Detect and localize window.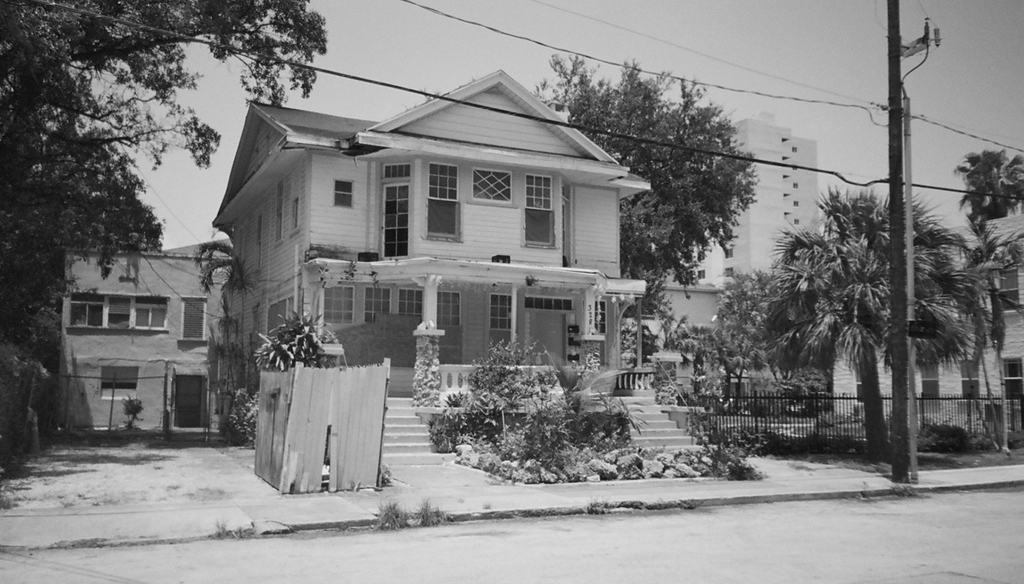
Localized at bbox=(184, 294, 204, 340).
